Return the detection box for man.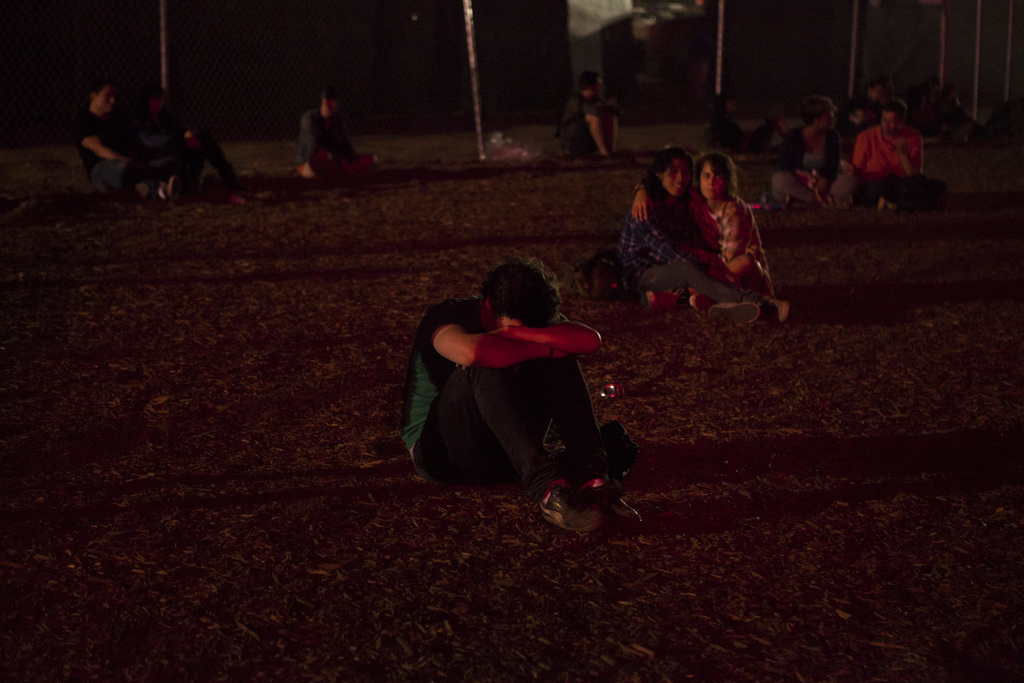
[x1=402, y1=252, x2=650, y2=535].
